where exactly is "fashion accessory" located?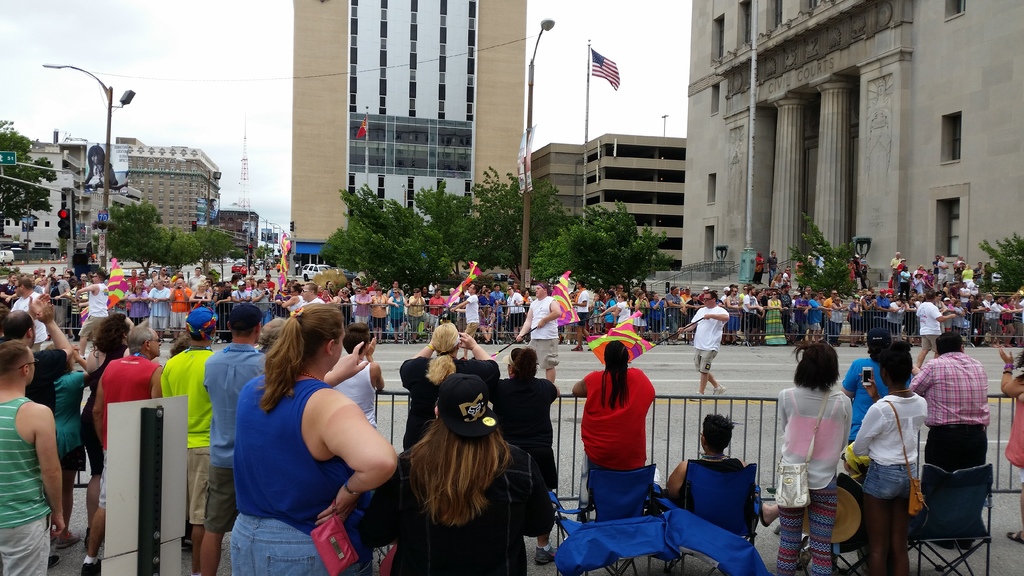
Its bounding box is locate(802, 485, 861, 545).
